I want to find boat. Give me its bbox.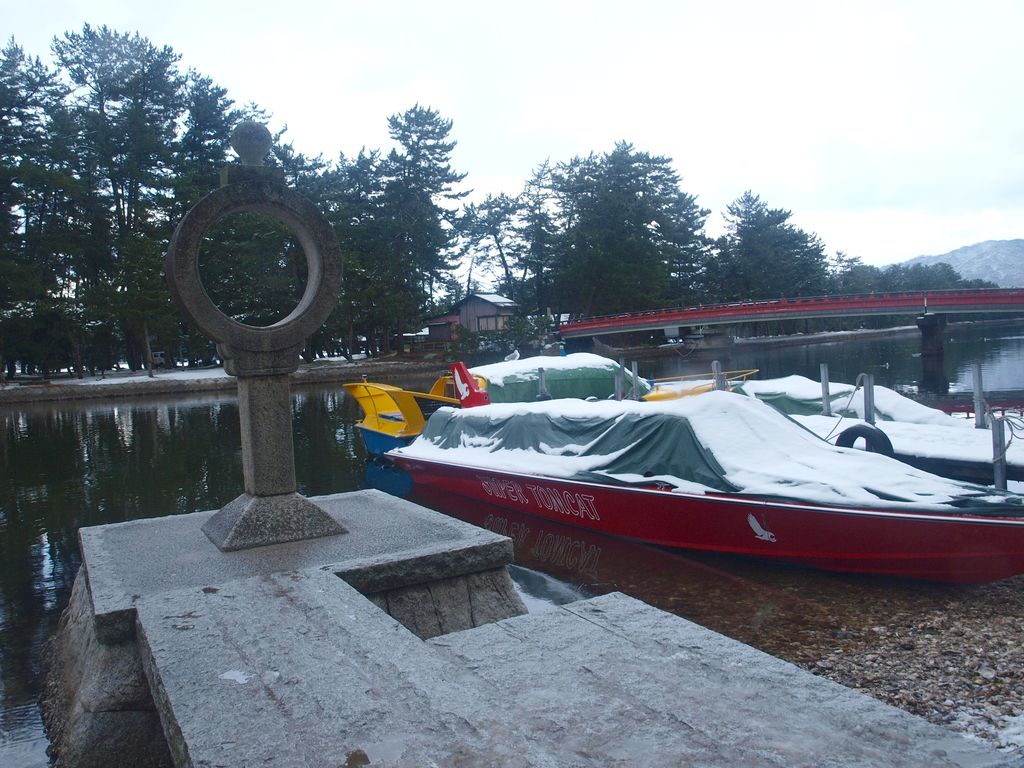
<bbox>633, 375, 1021, 492</bbox>.
